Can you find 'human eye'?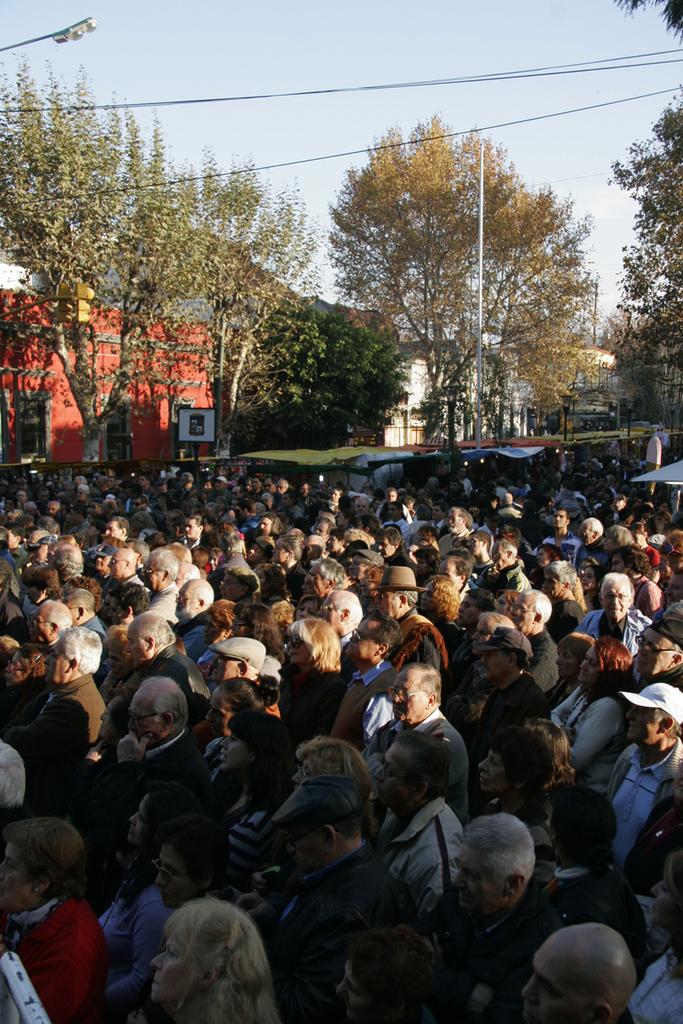
Yes, bounding box: [590,660,597,668].
